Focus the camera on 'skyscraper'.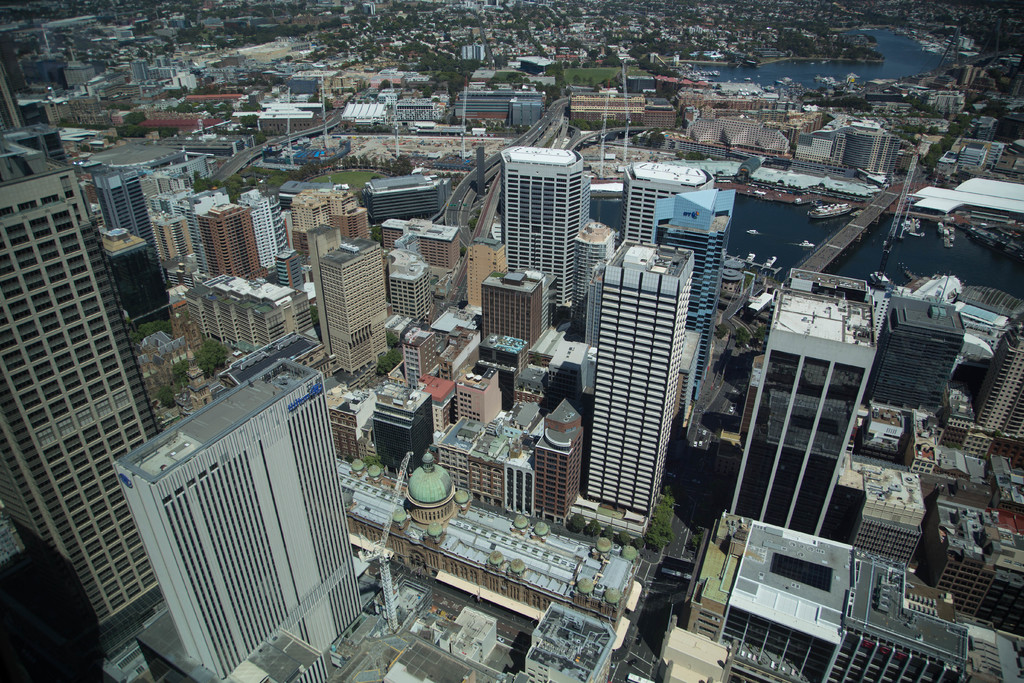
Focus region: x1=843, y1=128, x2=890, y2=188.
